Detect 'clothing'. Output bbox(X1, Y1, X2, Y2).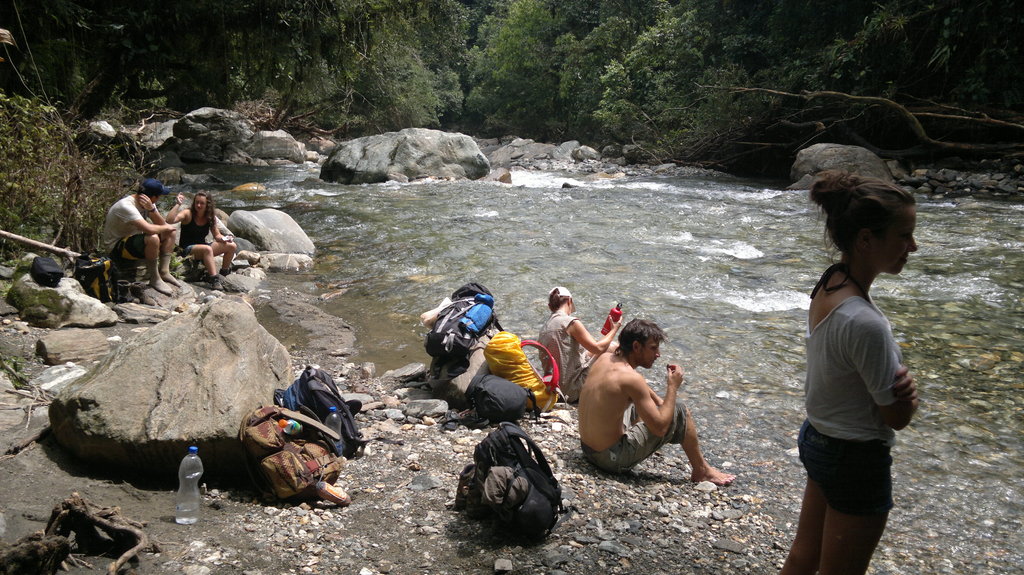
bbox(787, 236, 917, 532).
